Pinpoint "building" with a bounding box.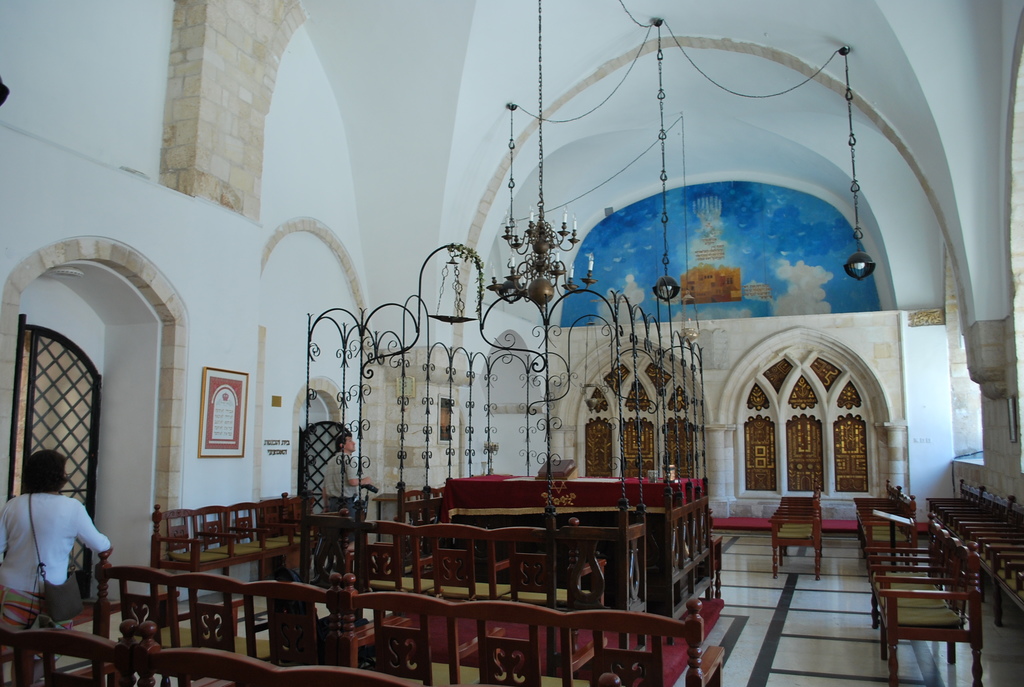
0/0/1023/686.
